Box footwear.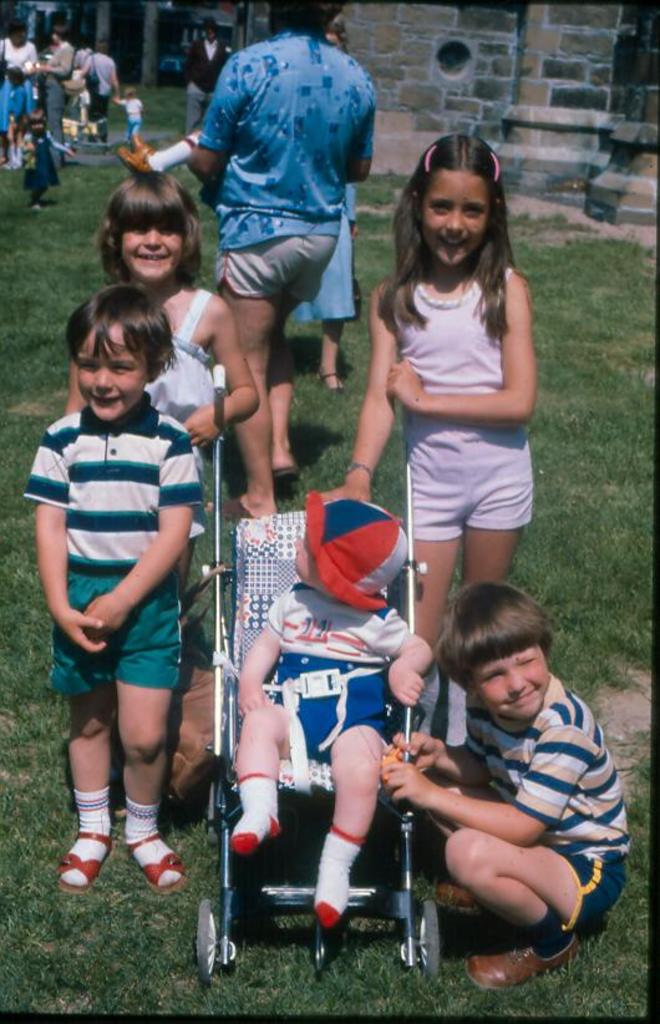
268:462:304:491.
